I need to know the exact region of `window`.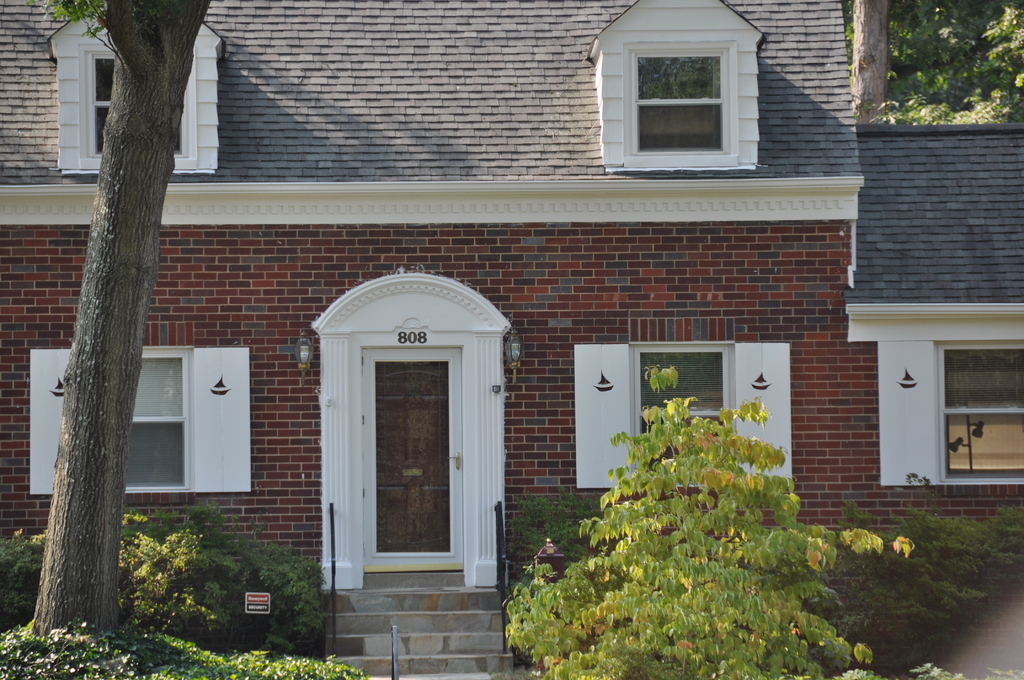
Region: crop(85, 51, 178, 158).
